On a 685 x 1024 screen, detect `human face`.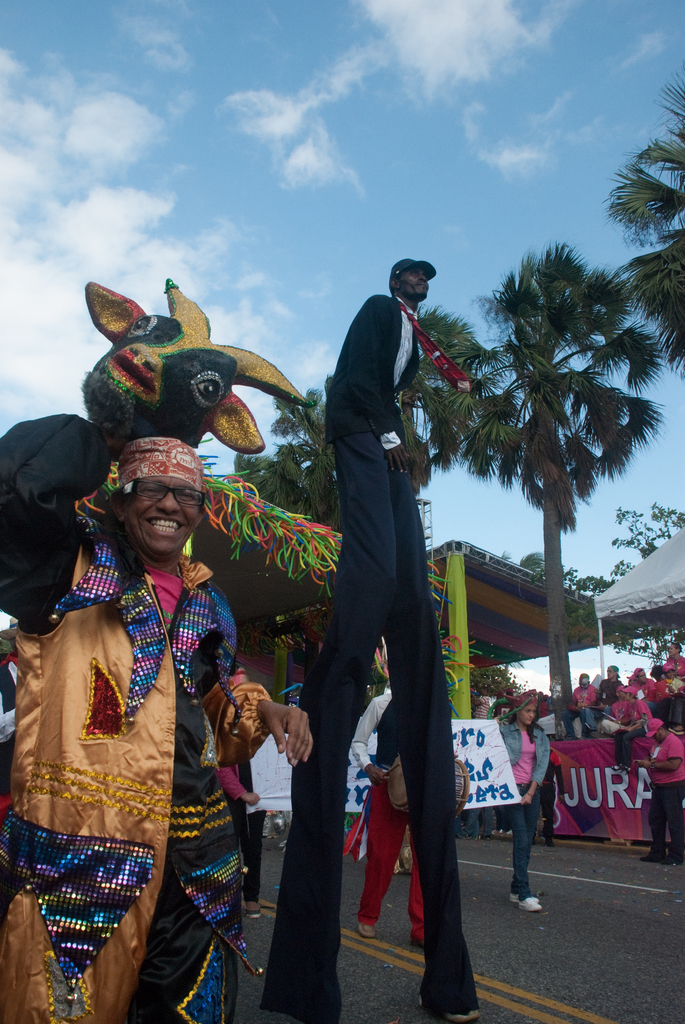
579/679/588/687.
